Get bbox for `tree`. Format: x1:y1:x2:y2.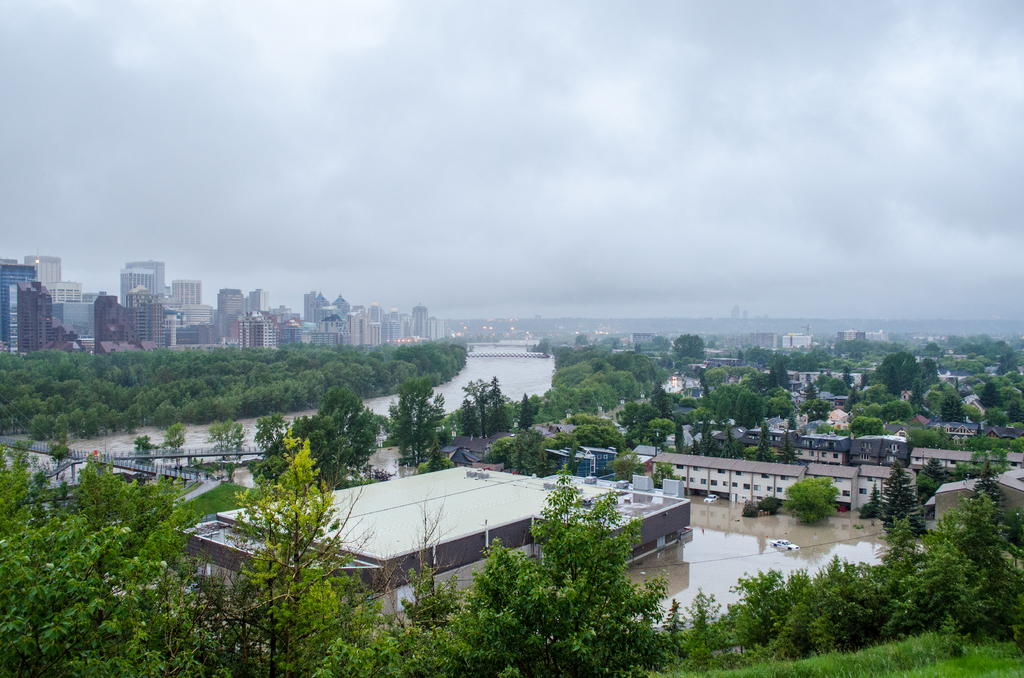
660:351:701:375.
